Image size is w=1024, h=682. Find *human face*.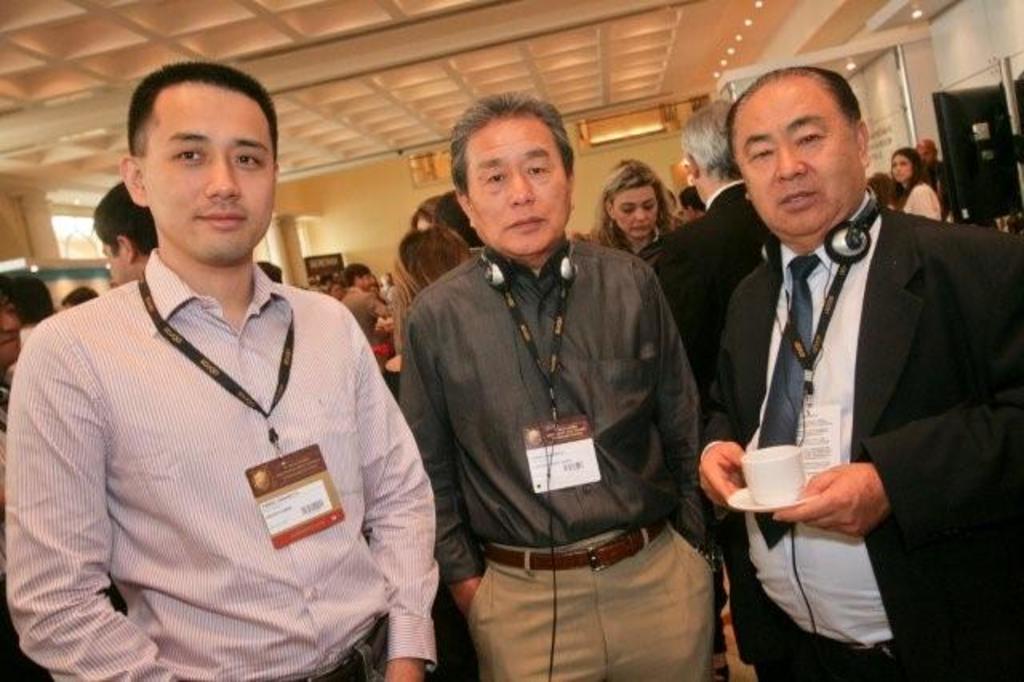
locate(102, 240, 131, 283).
